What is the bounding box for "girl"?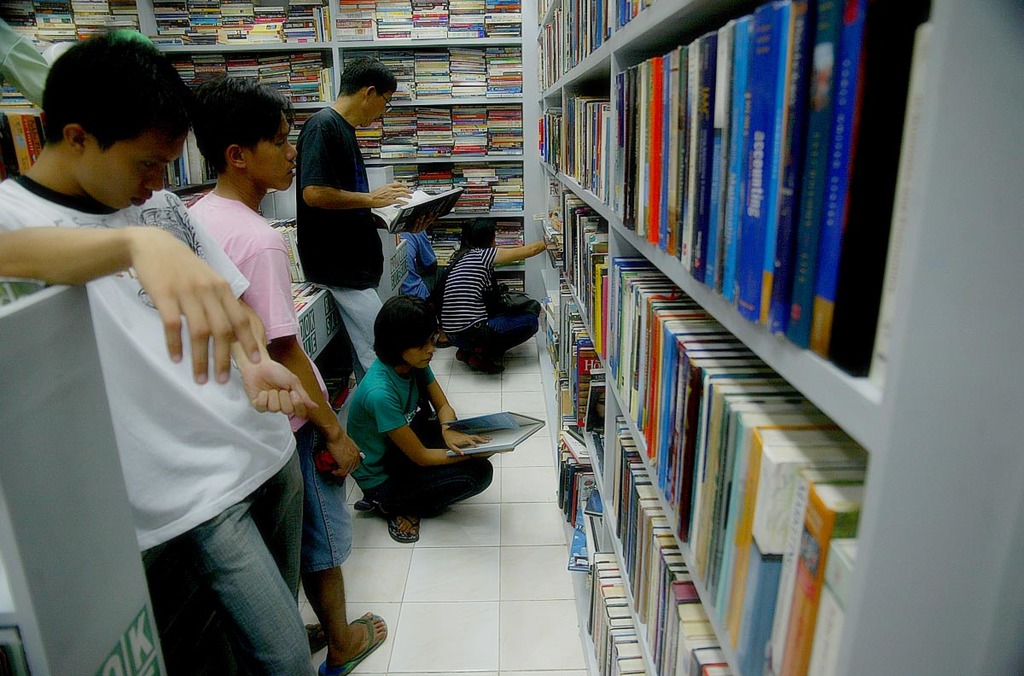
346/292/490/540.
